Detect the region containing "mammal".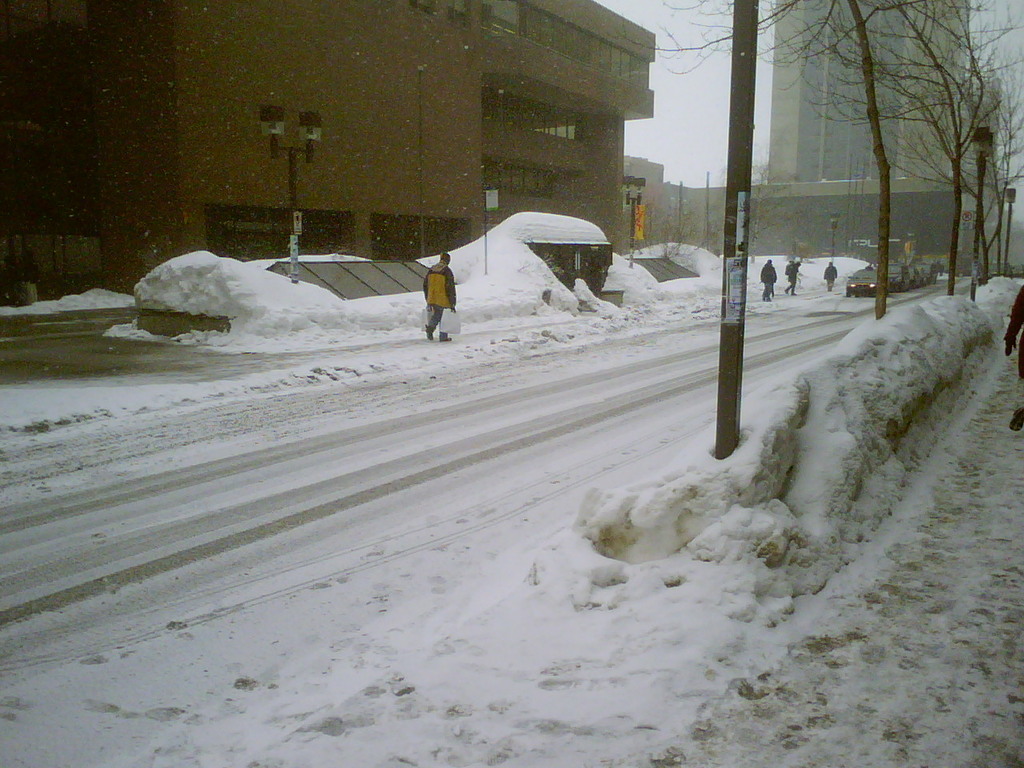
region(758, 256, 777, 299).
